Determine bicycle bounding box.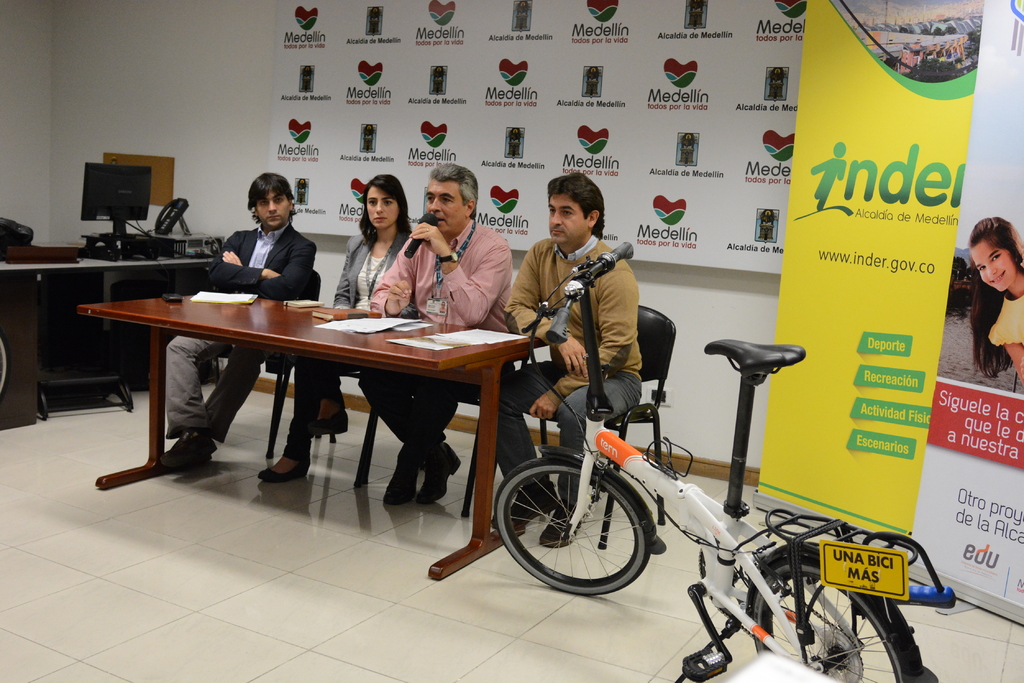
Determined: {"left": 458, "top": 308, "right": 925, "bottom": 641}.
